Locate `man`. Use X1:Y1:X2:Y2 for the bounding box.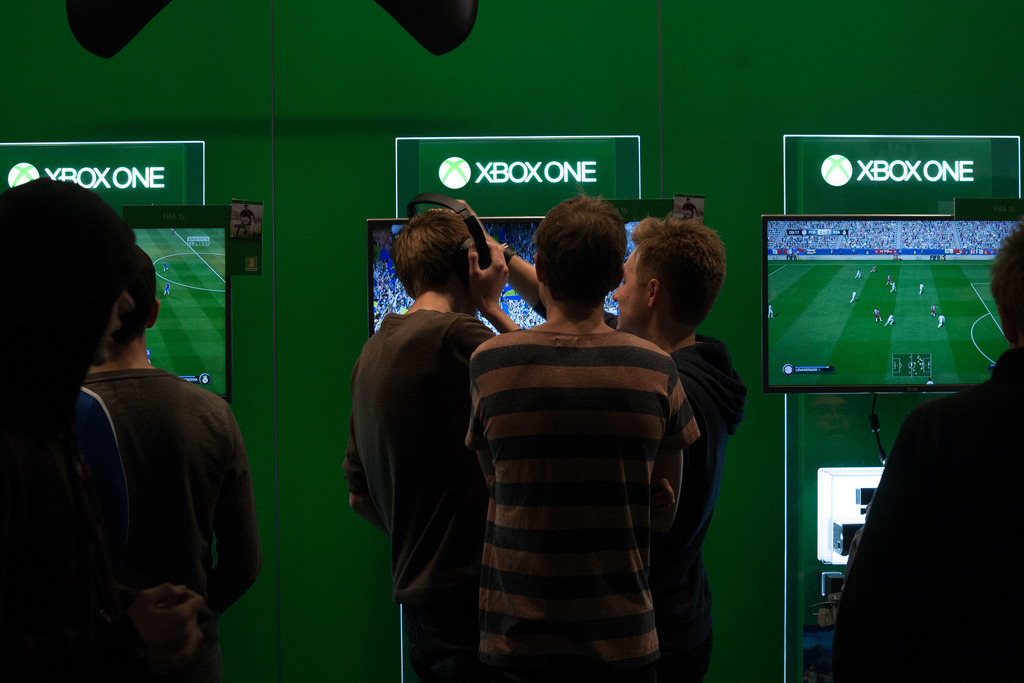
887:273:893:284.
